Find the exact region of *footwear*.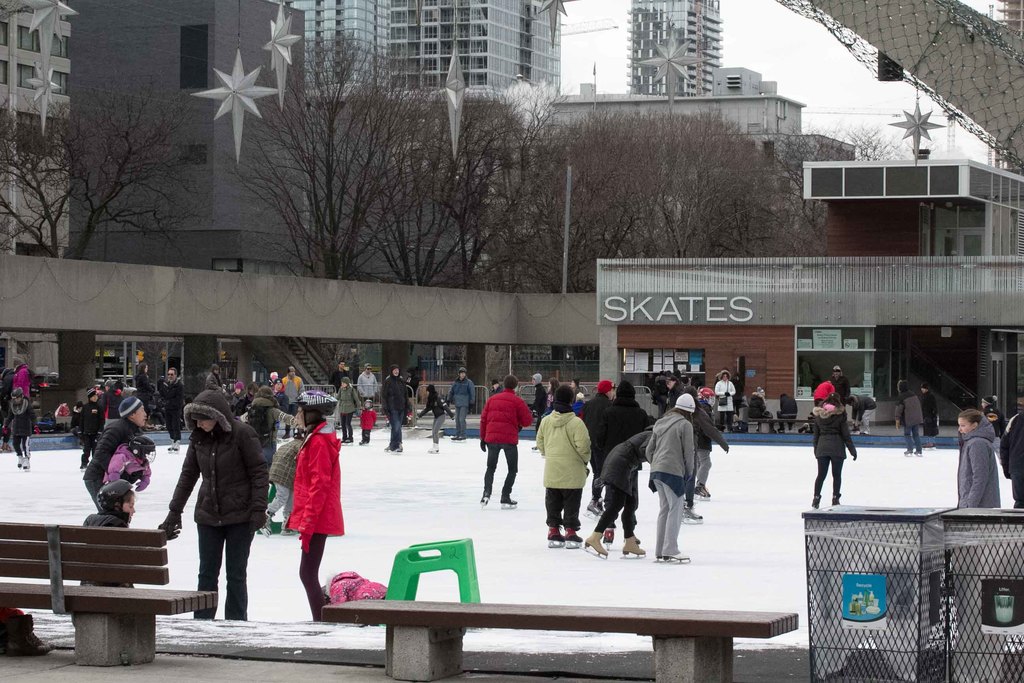
Exact region: Rect(904, 448, 911, 454).
